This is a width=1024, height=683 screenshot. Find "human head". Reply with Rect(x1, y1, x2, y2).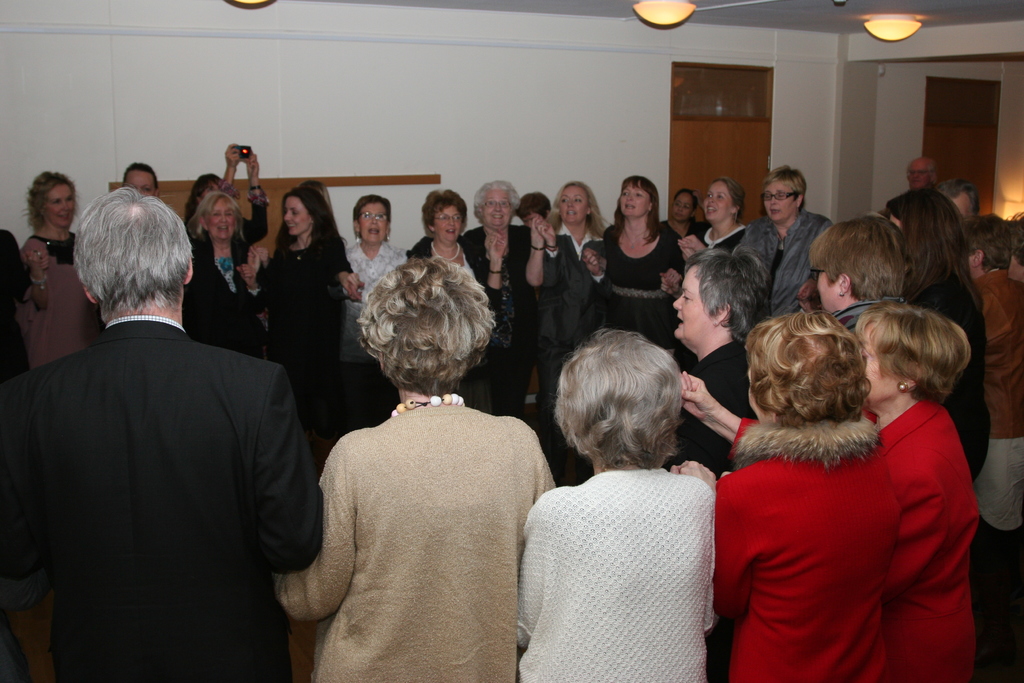
Rect(476, 185, 518, 226).
